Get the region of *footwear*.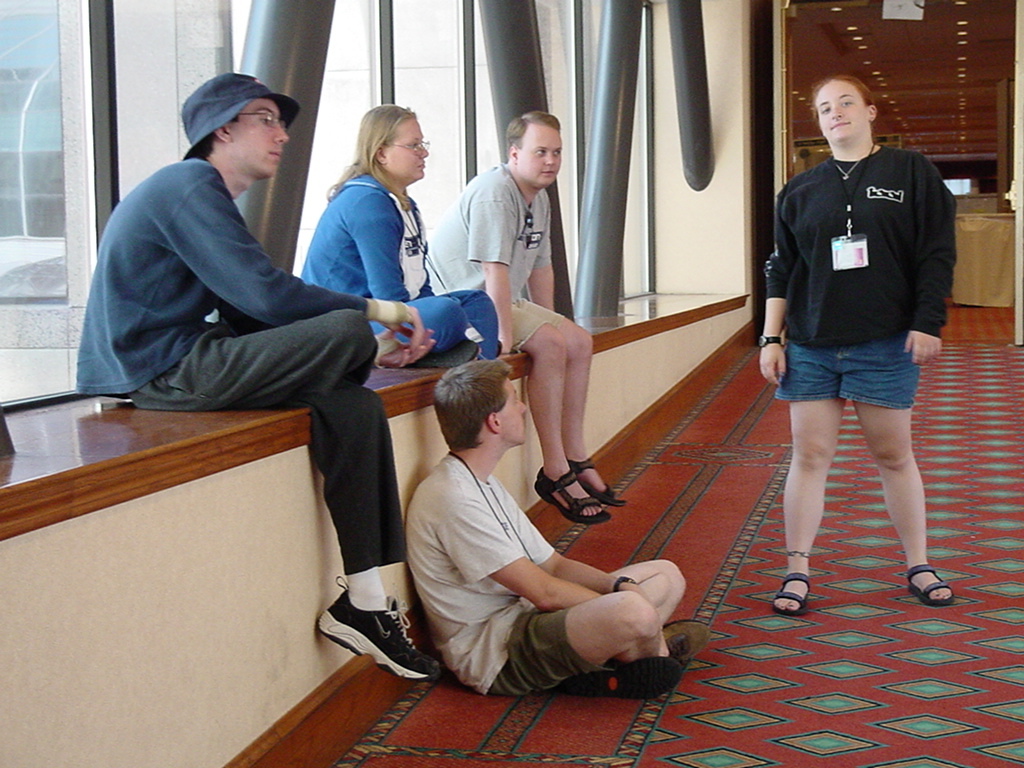
560 660 684 702.
